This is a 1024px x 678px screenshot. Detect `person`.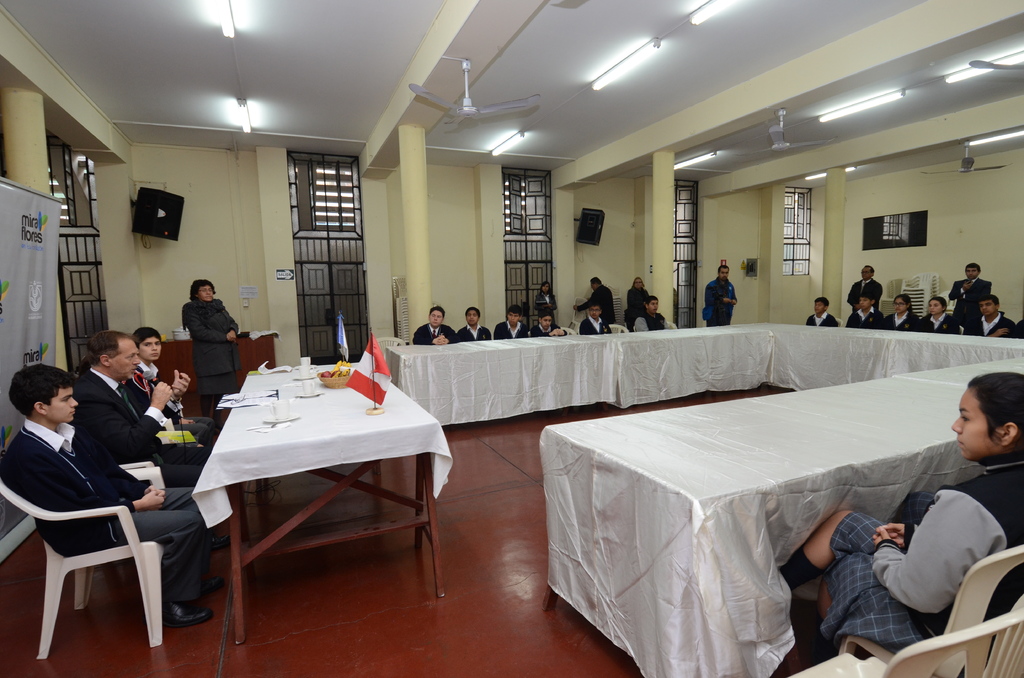
<box>178,278,243,414</box>.
